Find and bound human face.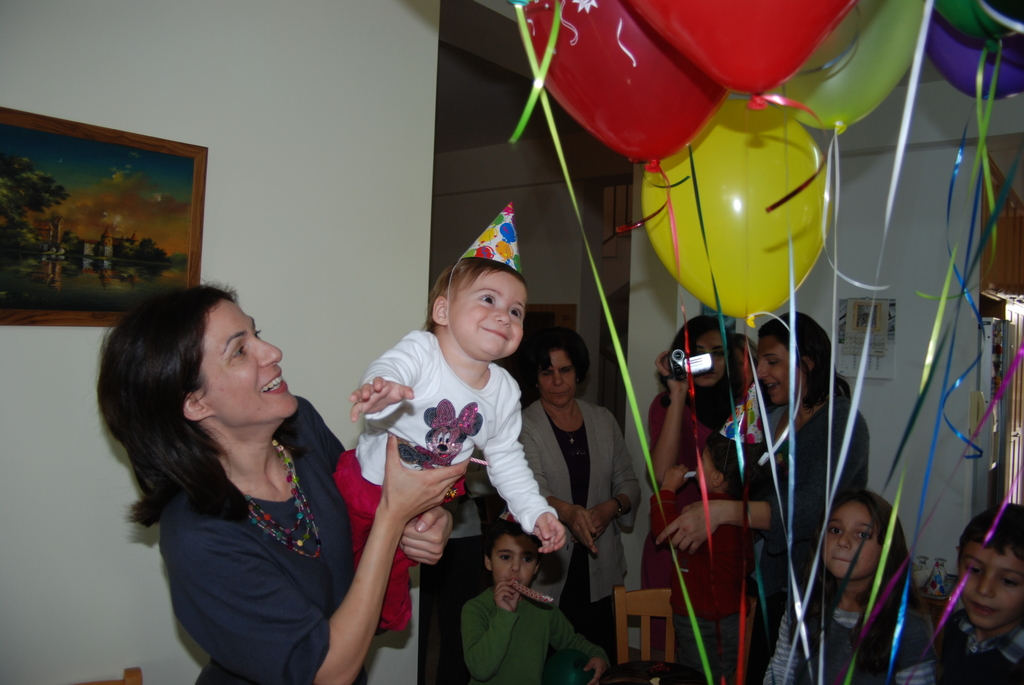
Bound: left=950, top=539, right=1023, bottom=636.
